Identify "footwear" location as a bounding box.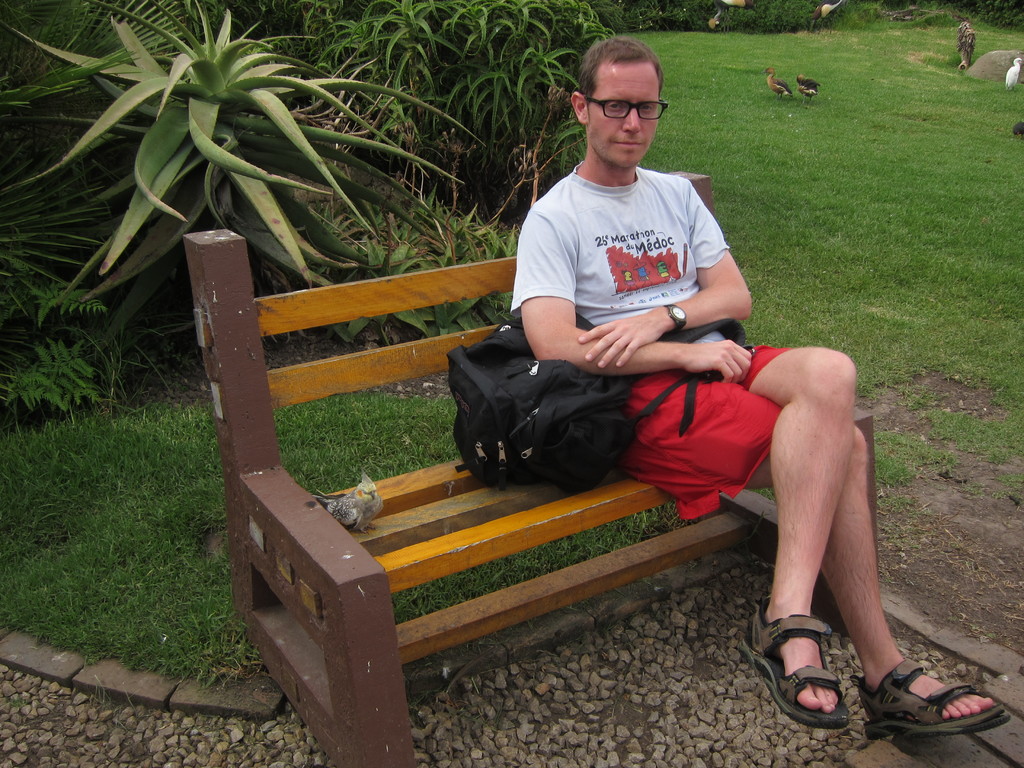
locate(774, 620, 874, 746).
